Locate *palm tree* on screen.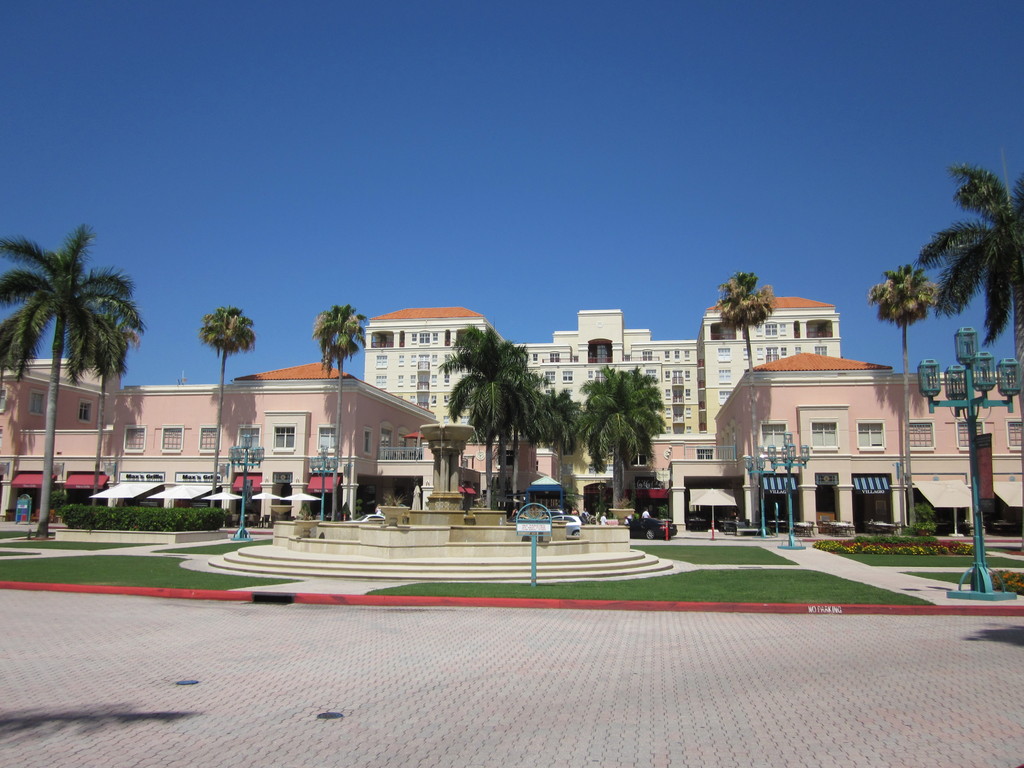
On screen at select_region(305, 300, 356, 522).
